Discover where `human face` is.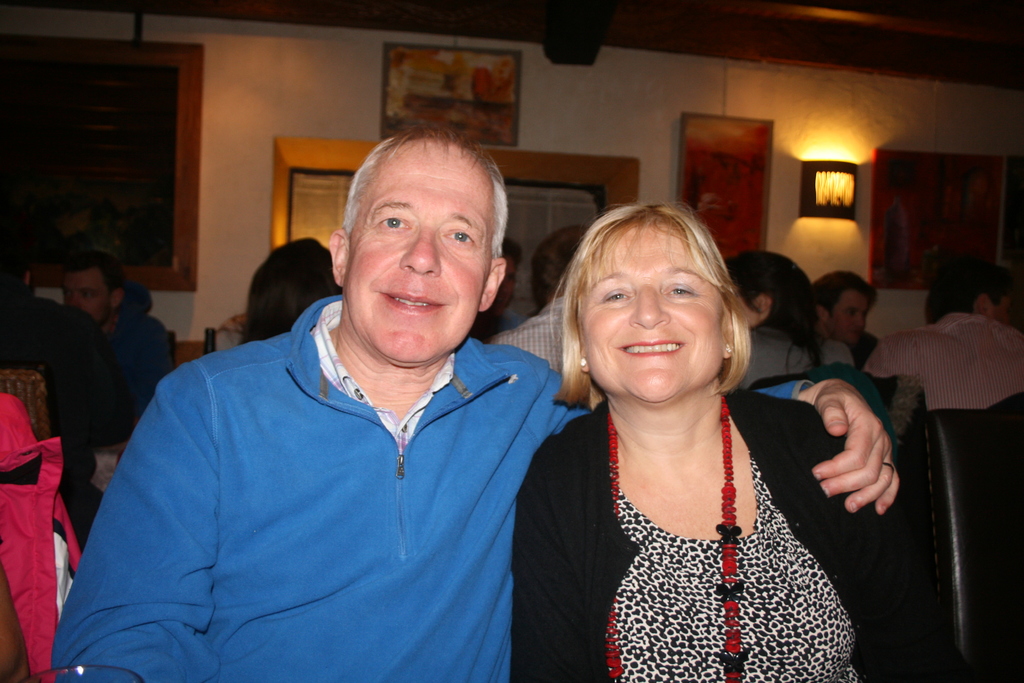
Discovered at region(826, 291, 868, 339).
